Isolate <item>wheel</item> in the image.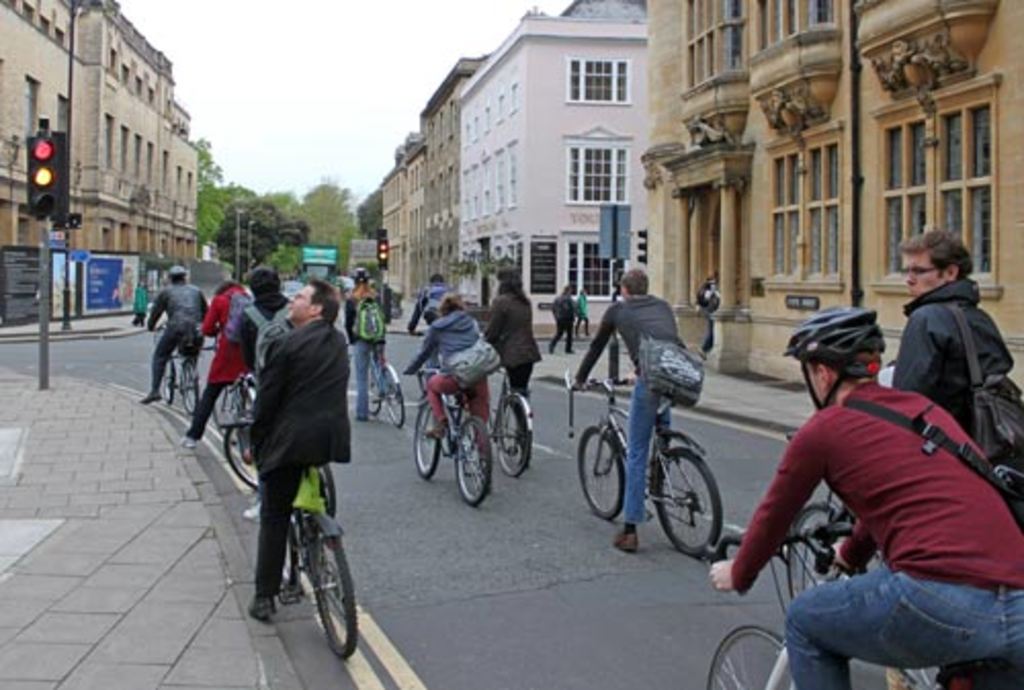
Isolated region: <box>311,528,358,667</box>.
